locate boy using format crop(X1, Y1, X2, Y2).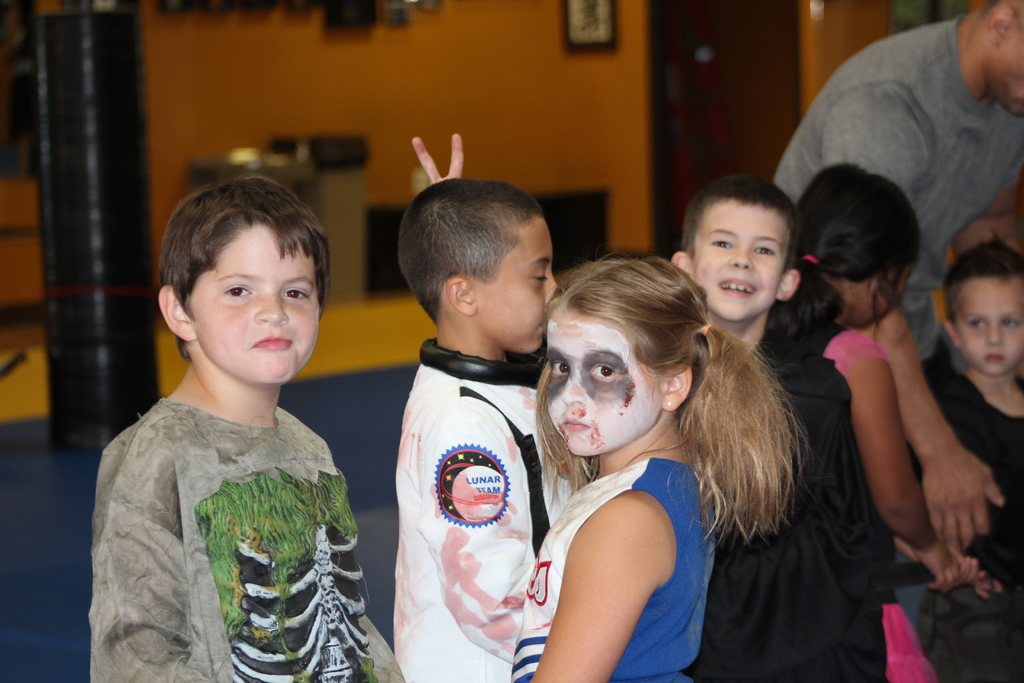
crop(413, 134, 881, 682).
